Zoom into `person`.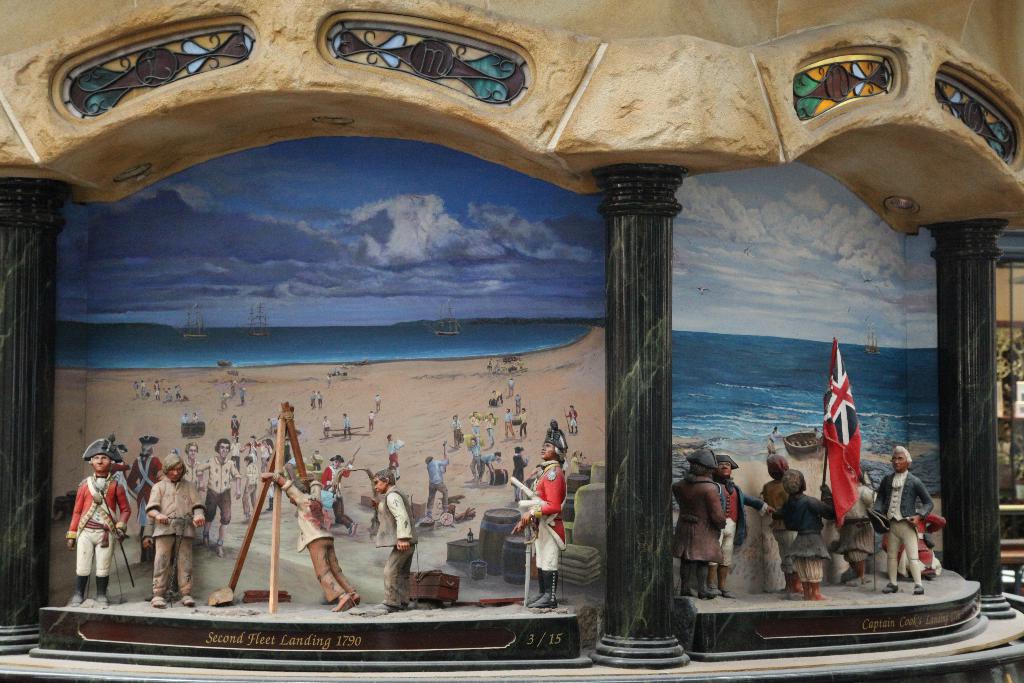
Zoom target: 73:434:133:607.
